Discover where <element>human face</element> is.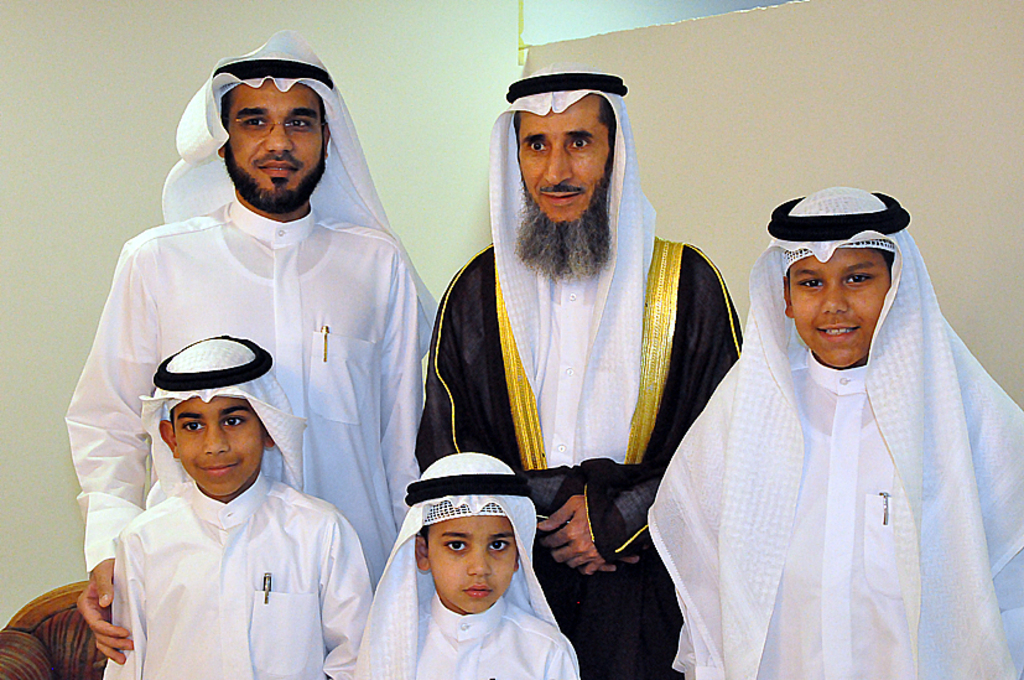
Discovered at <bbox>794, 248, 890, 365</bbox>.
